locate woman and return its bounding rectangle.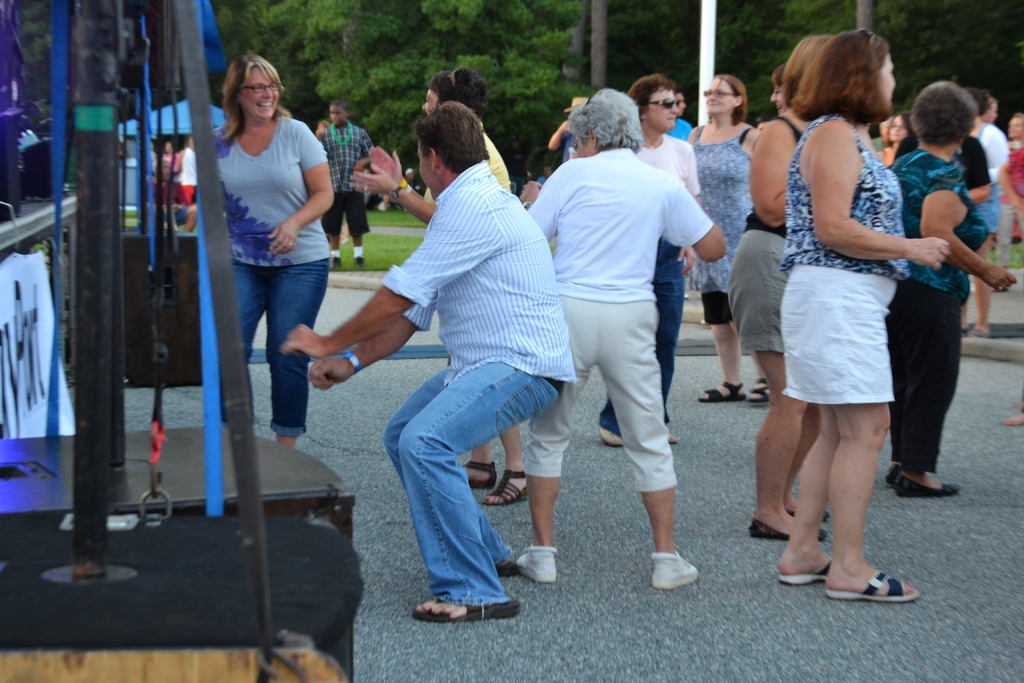
detection(185, 52, 330, 441).
